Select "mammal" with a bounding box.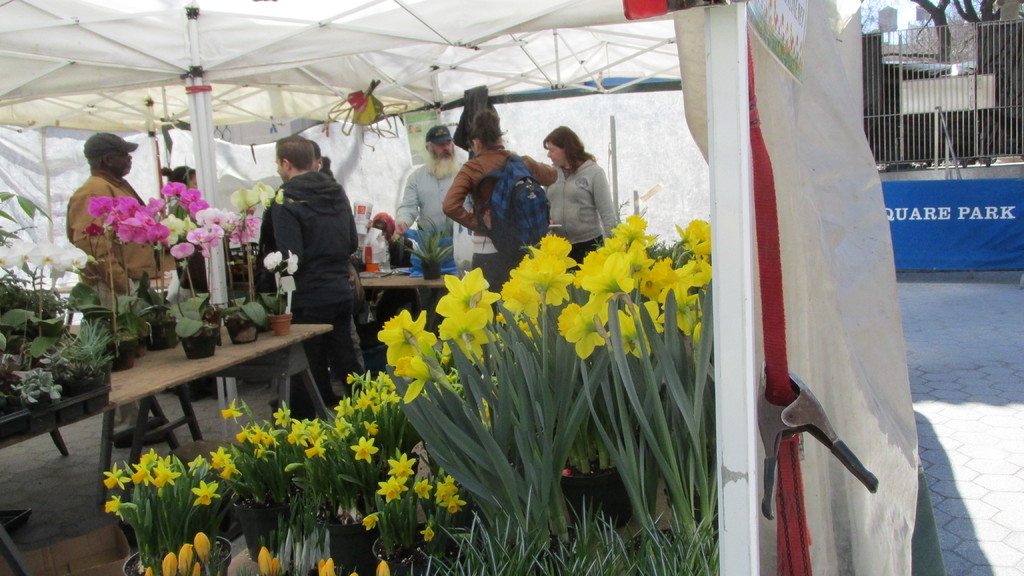
pyautogui.locateOnScreen(438, 106, 545, 257).
